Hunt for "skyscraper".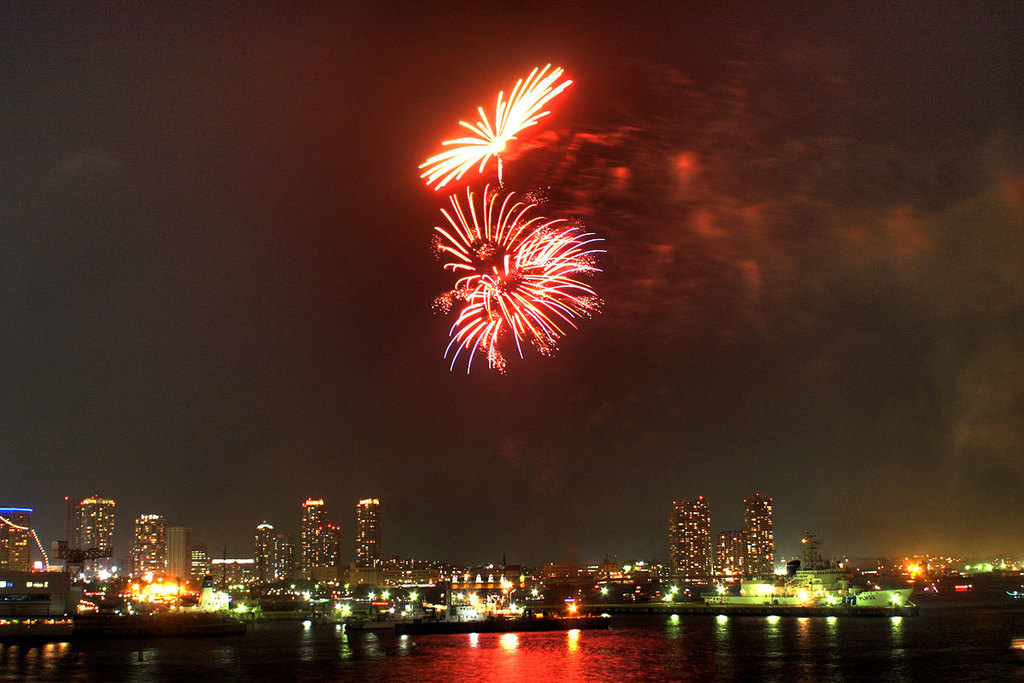
Hunted down at [x1=252, y1=519, x2=294, y2=594].
